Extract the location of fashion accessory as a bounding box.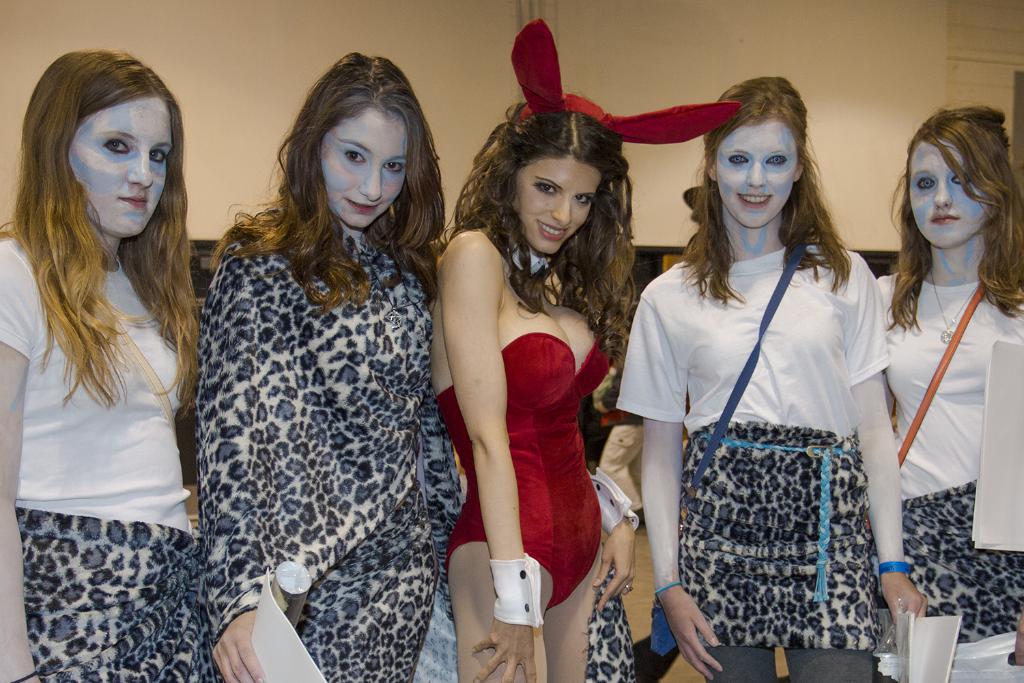
653 225 804 658.
